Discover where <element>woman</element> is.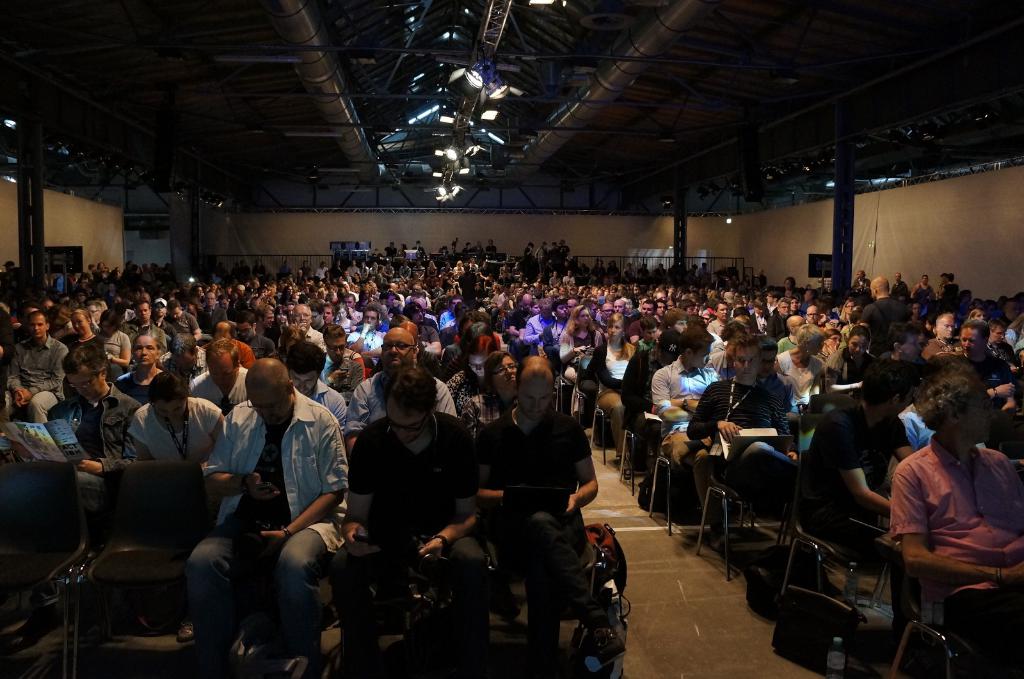
Discovered at detection(591, 310, 639, 479).
